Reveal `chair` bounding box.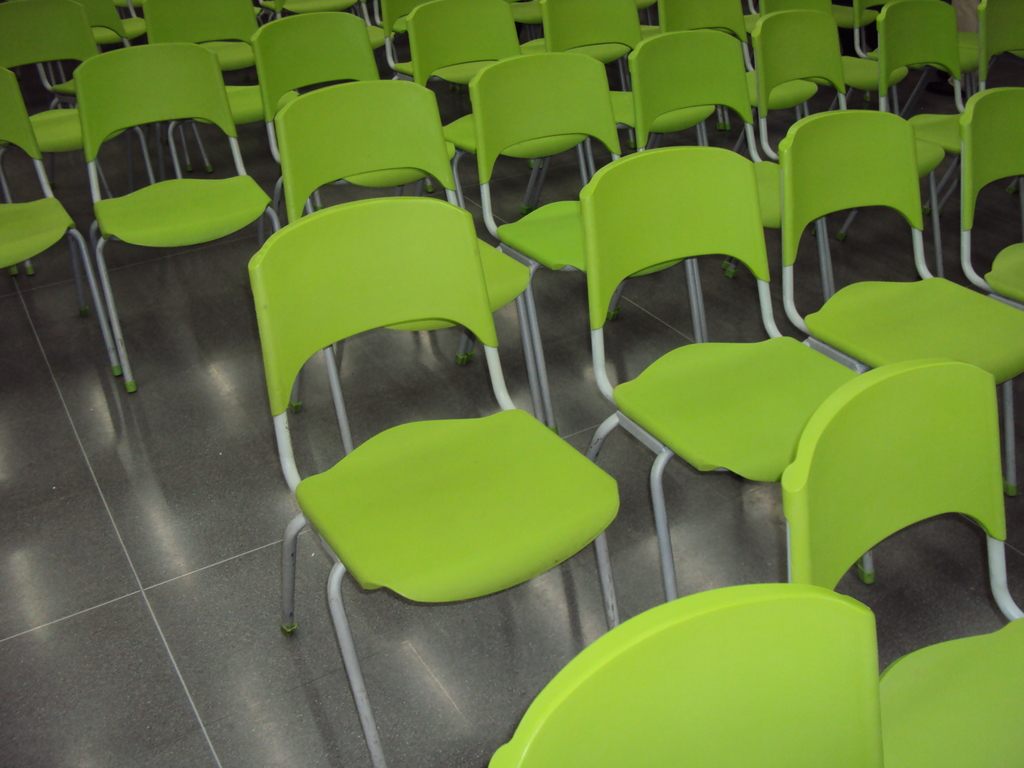
Revealed: x1=0 y1=0 x2=170 y2=274.
